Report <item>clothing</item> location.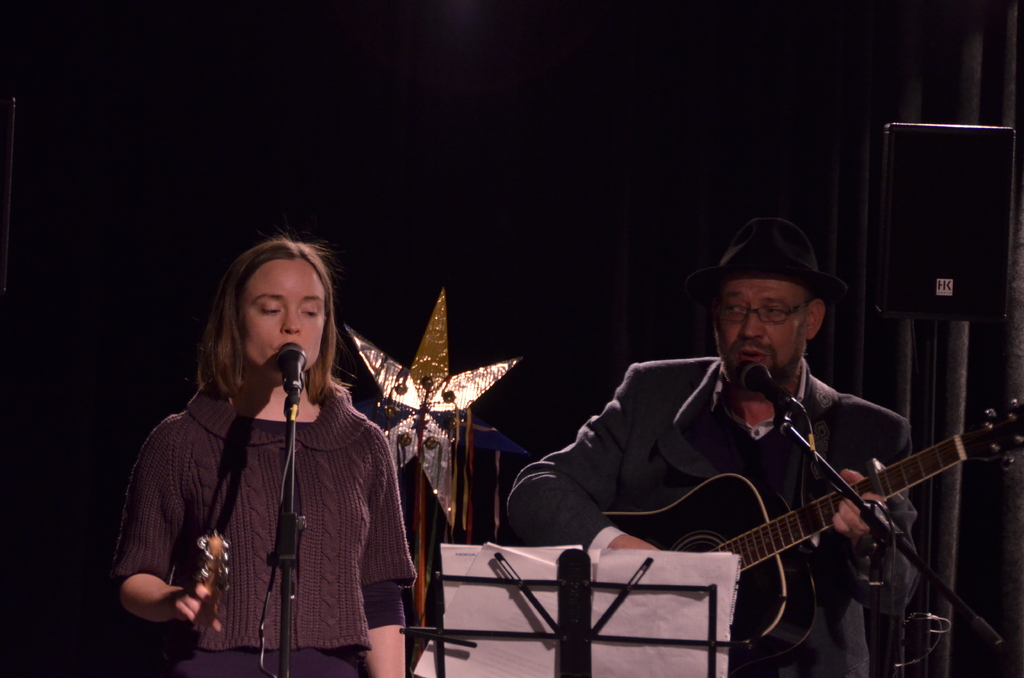
Report: locate(126, 296, 429, 677).
